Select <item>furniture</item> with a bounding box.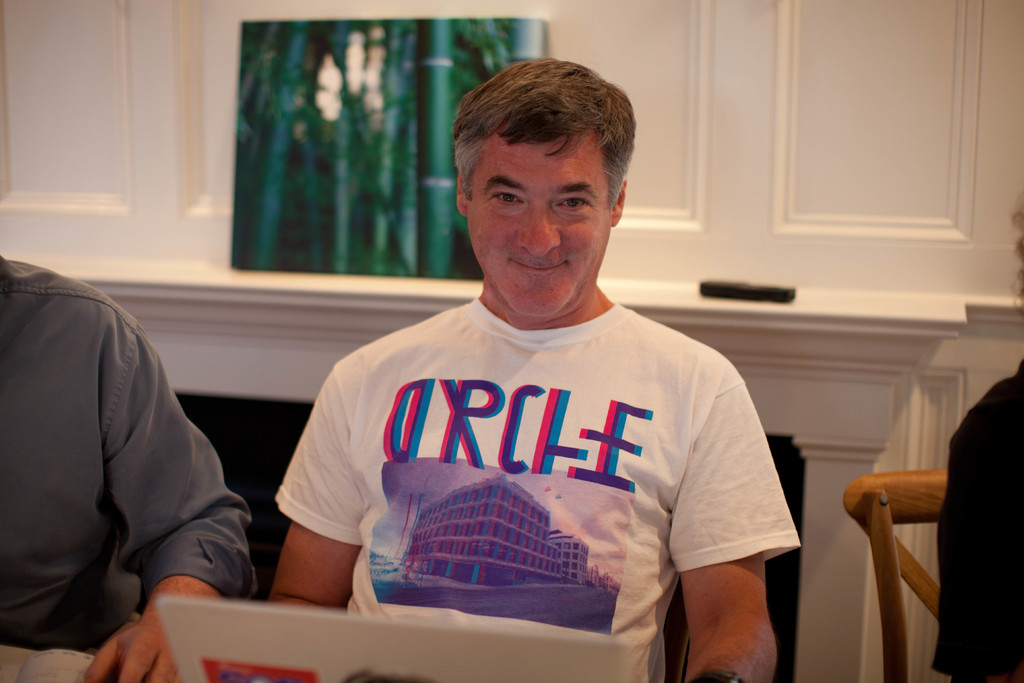
x1=0 y1=640 x2=95 y2=682.
